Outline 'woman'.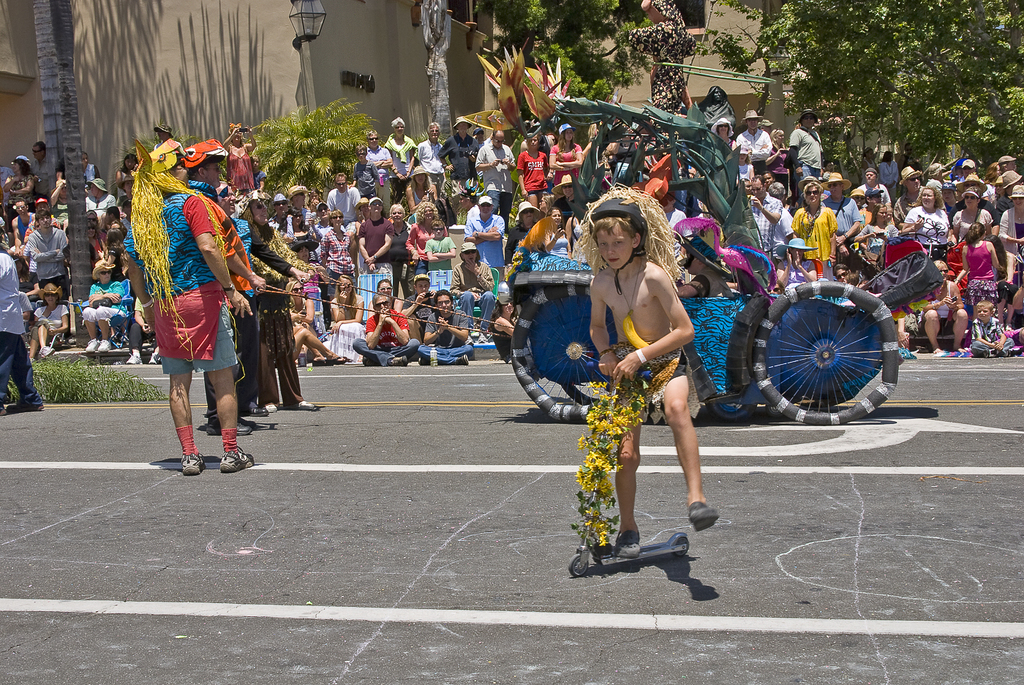
Outline: (left=541, top=207, right=568, bottom=256).
